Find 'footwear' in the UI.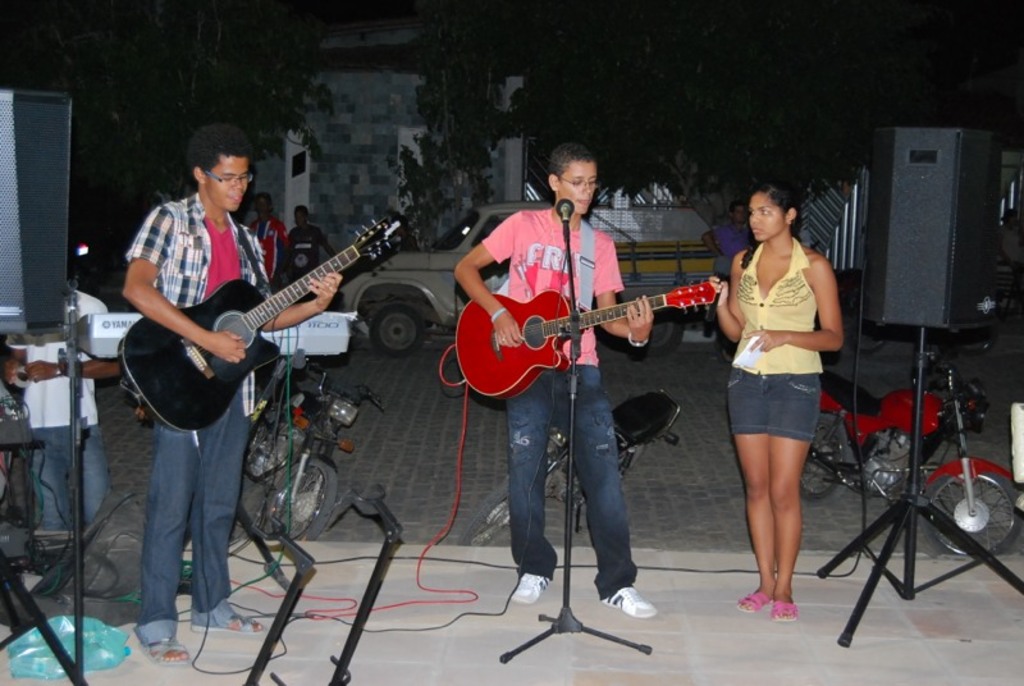
UI element at bbox(140, 627, 192, 662).
